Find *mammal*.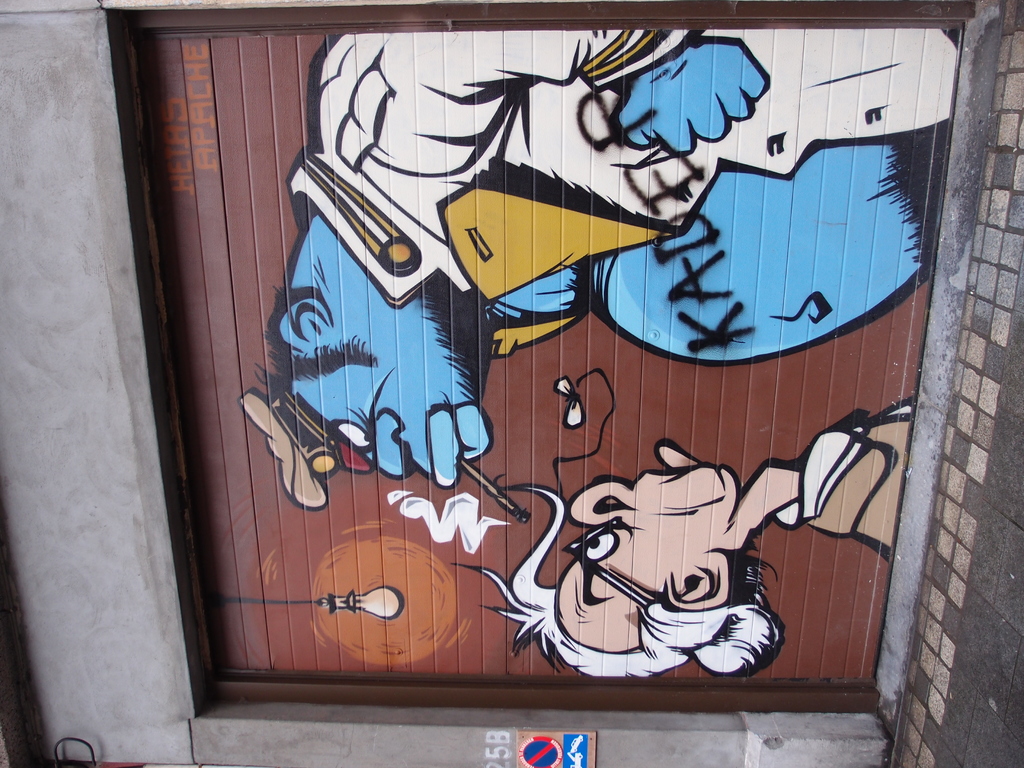
Rect(449, 415, 908, 674).
